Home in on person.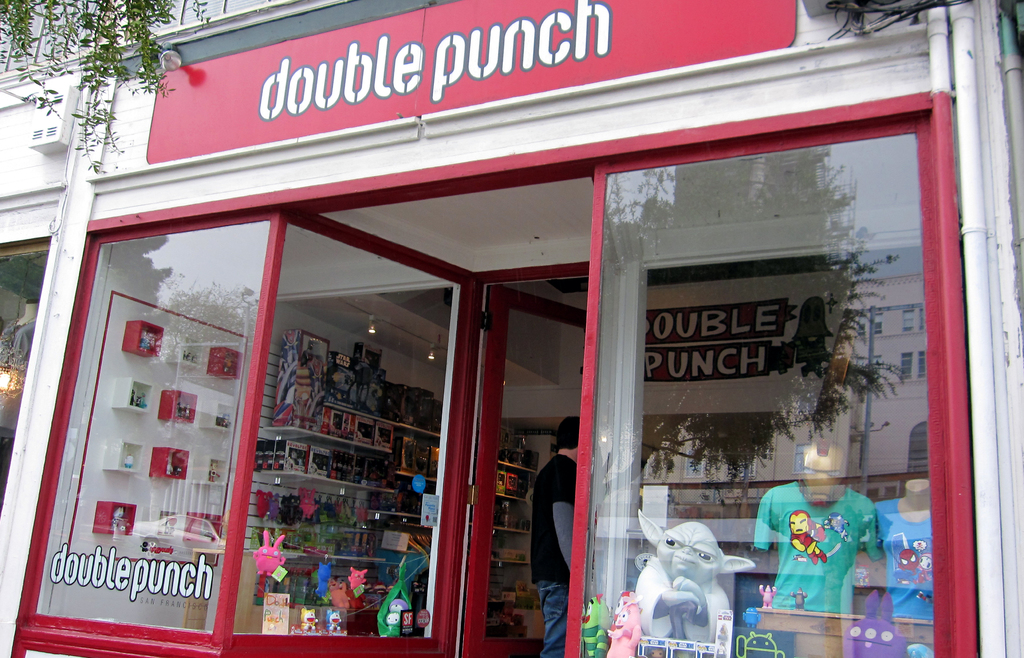
Homed in at select_region(535, 415, 582, 657).
